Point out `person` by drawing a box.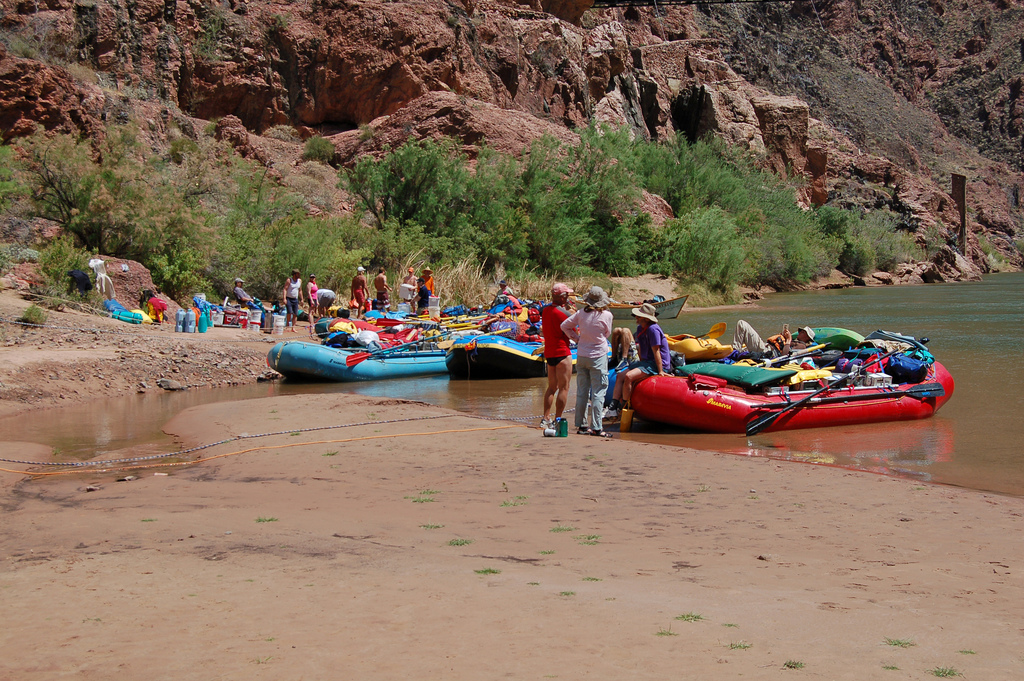
<bbox>304, 275, 320, 329</bbox>.
